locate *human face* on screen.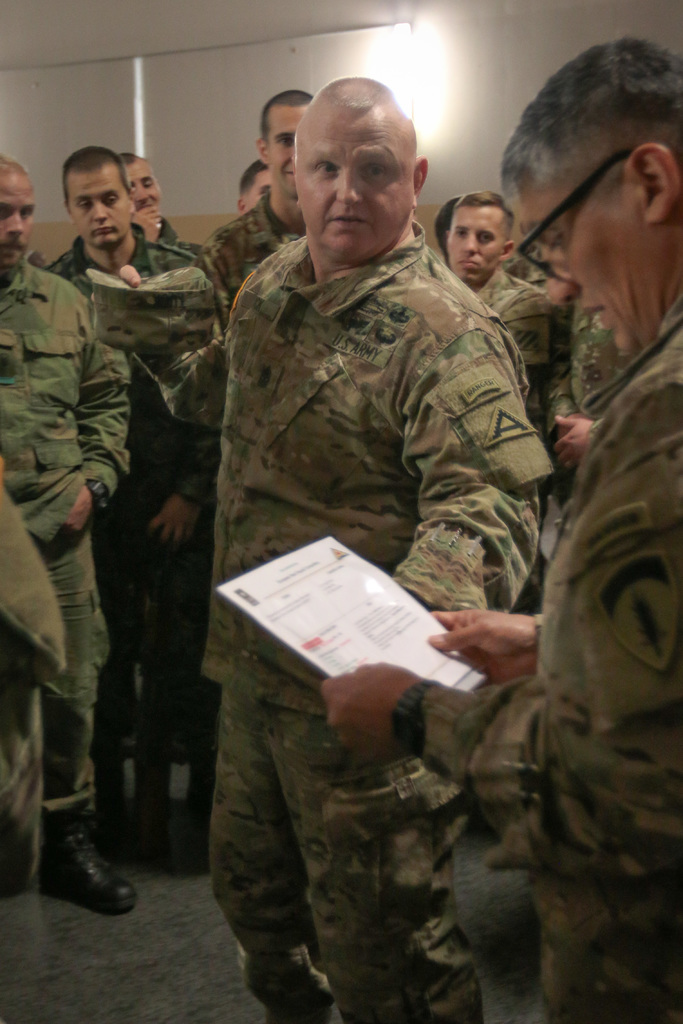
On screen at x1=448 y1=211 x2=499 y2=285.
